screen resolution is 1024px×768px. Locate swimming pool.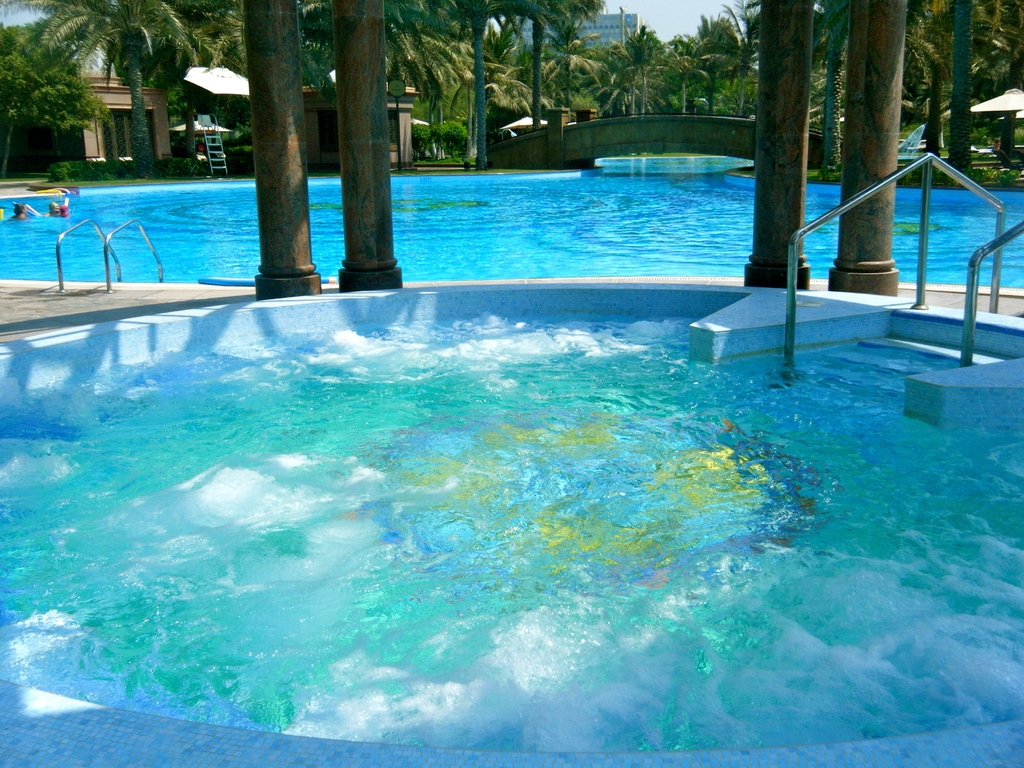
rect(0, 152, 1023, 291).
